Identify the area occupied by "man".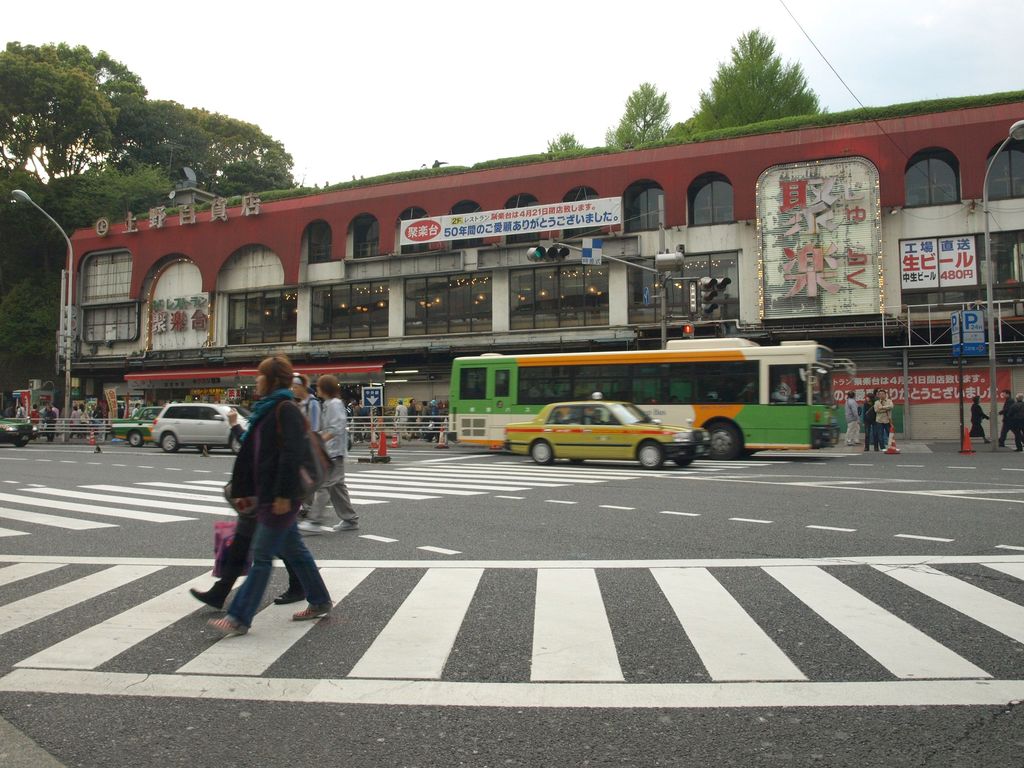
Area: rect(14, 402, 24, 417).
